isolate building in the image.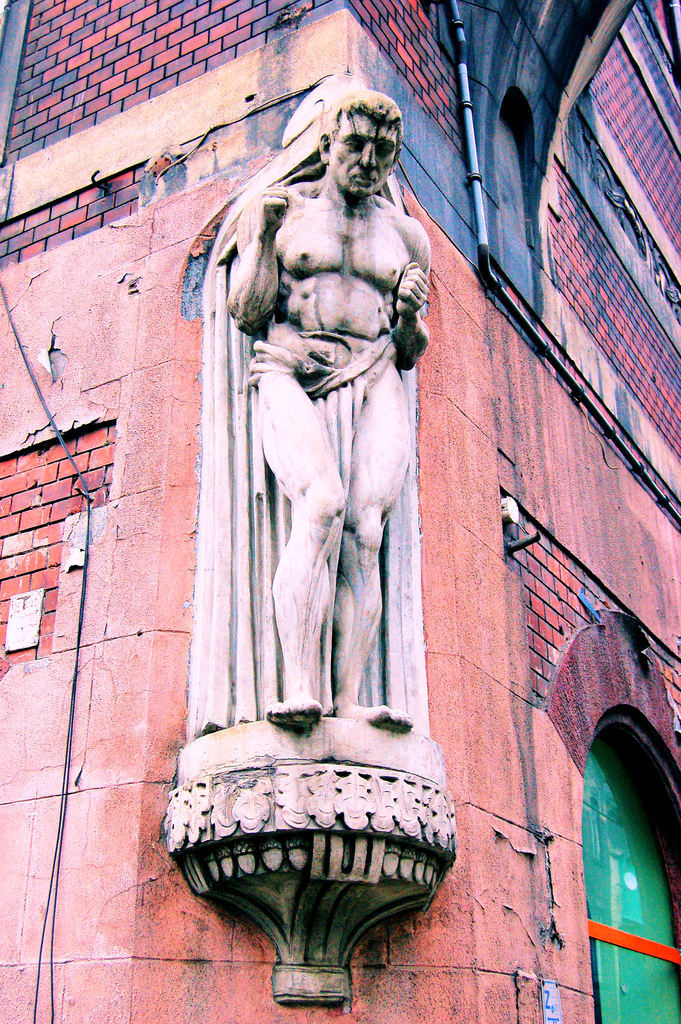
Isolated region: [0, 0, 680, 1023].
